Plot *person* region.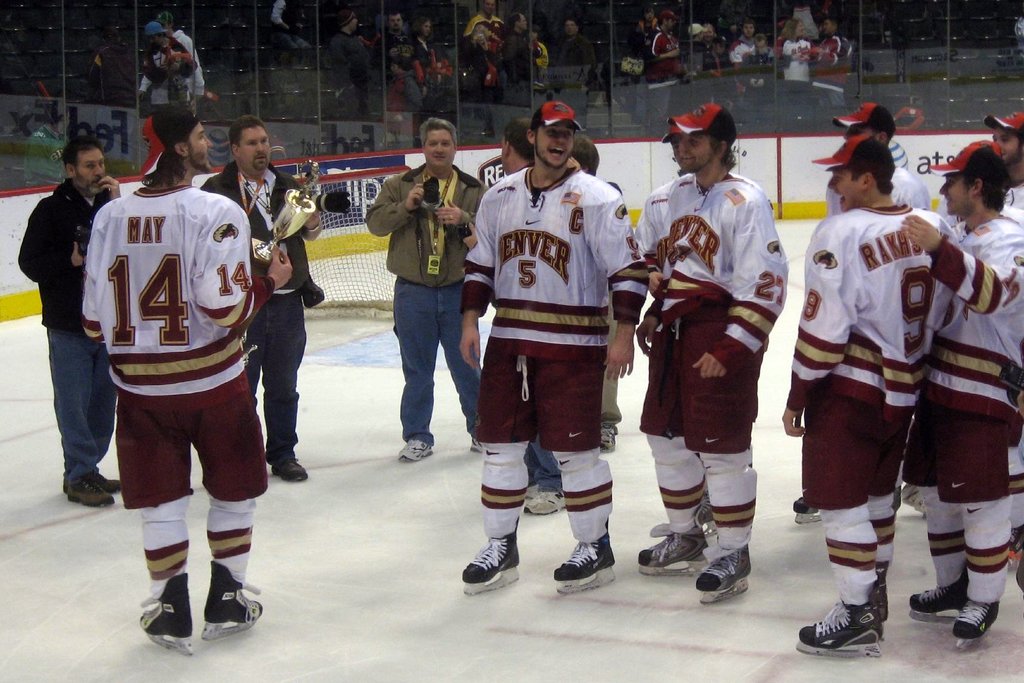
Plotted at [x1=14, y1=131, x2=120, y2=509].
